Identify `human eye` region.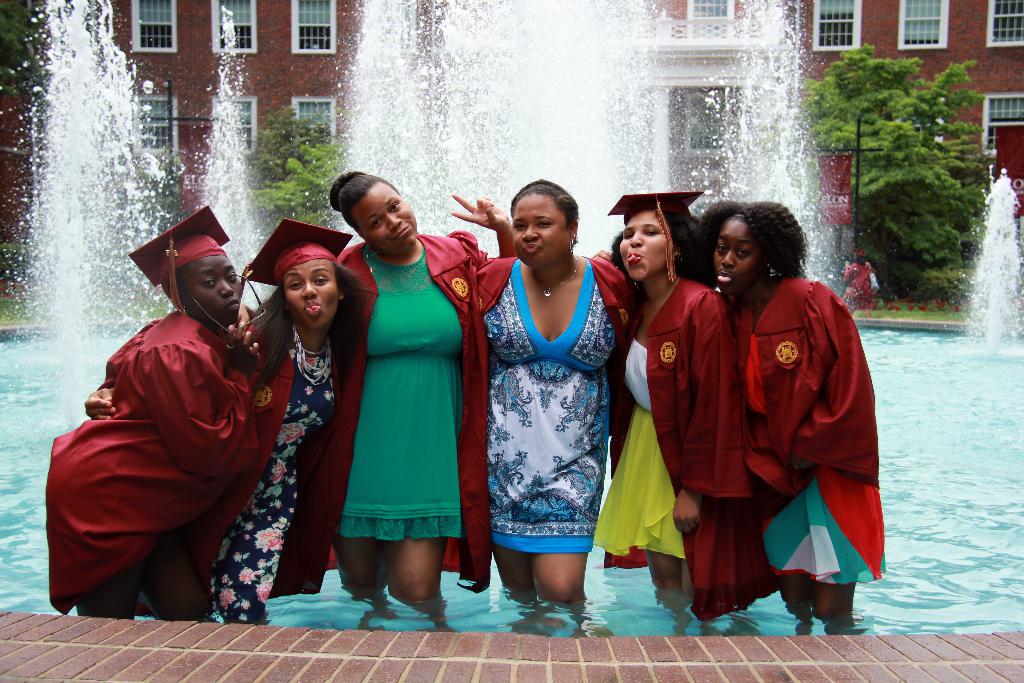
Region: bbox=[538, 221, 554, 229].
